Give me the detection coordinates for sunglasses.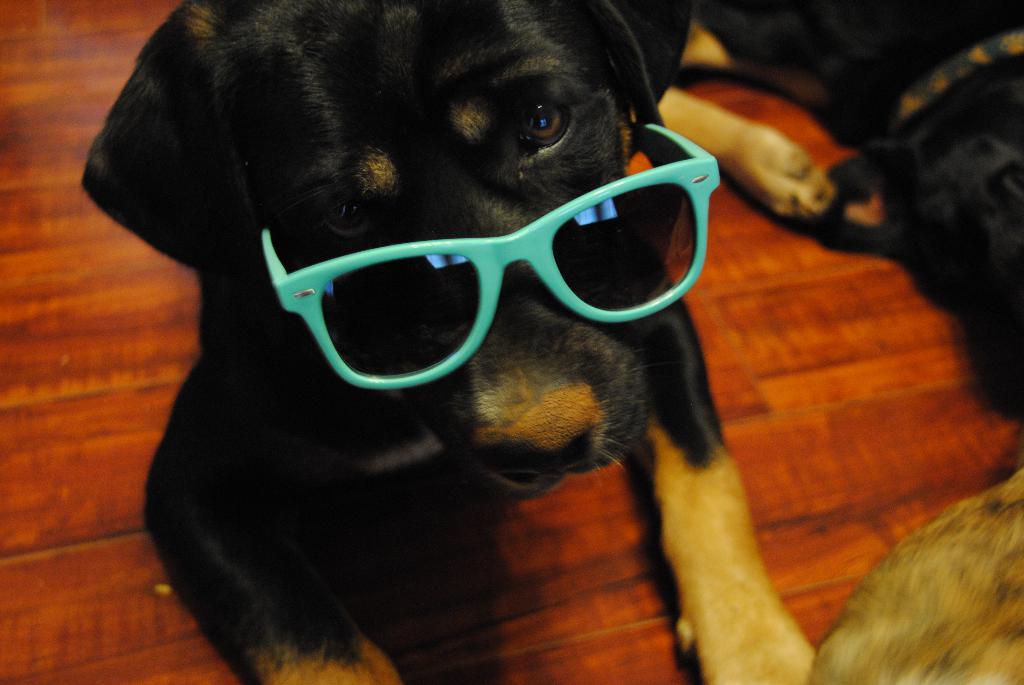
l=260, t=121, r=724, b=391.
